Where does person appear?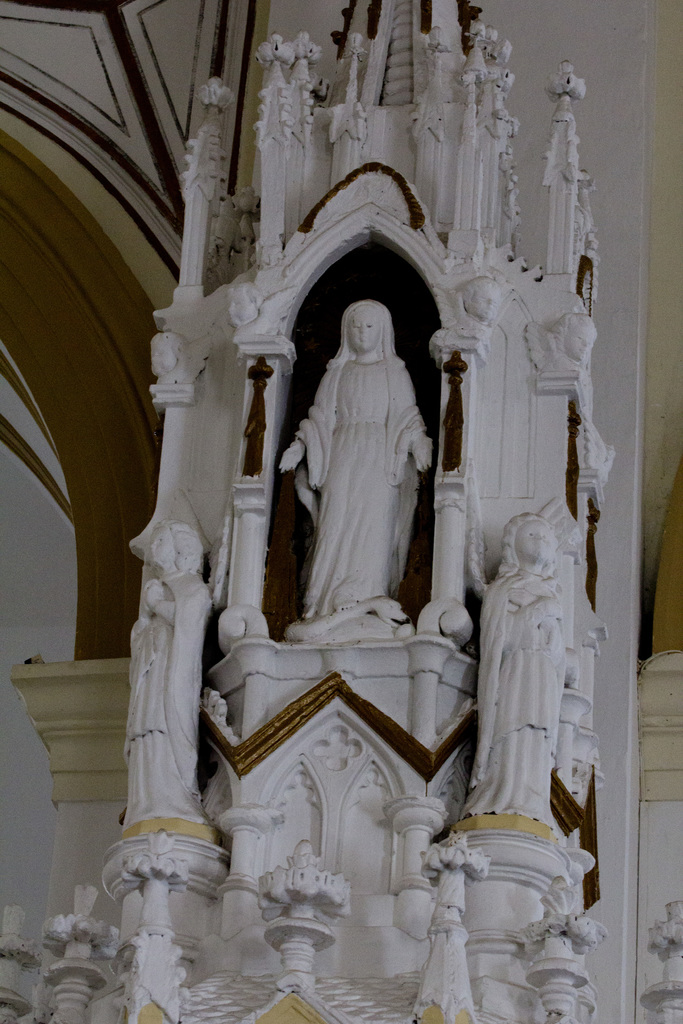
Appears at <bbox>467, 514, 565, 829</bbox>.
